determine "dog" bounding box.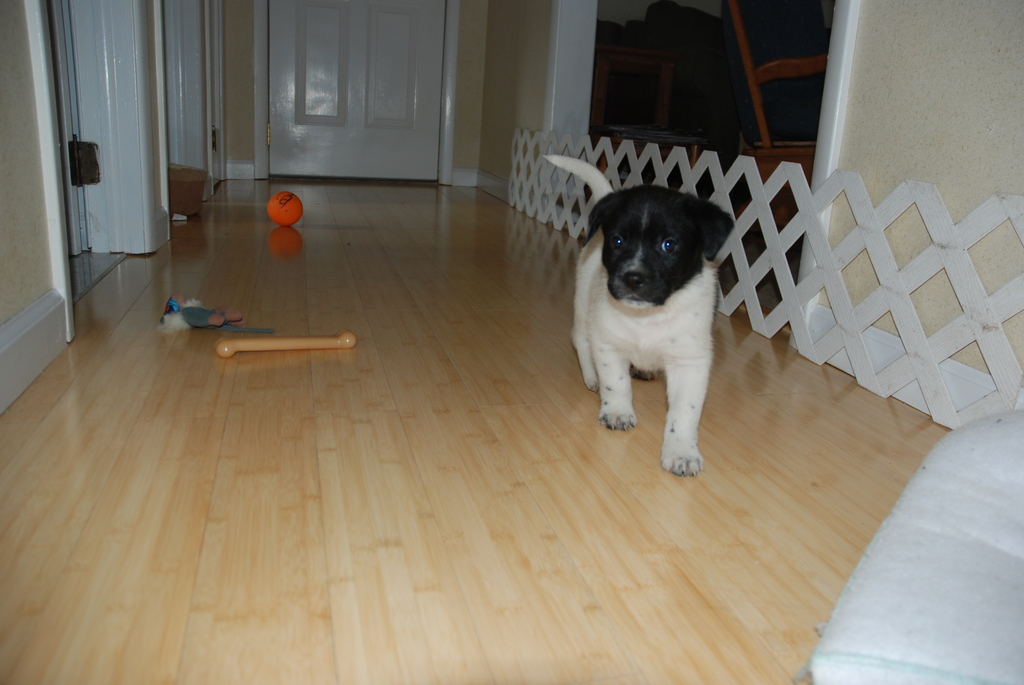
Determined: [540,150,730,482].
